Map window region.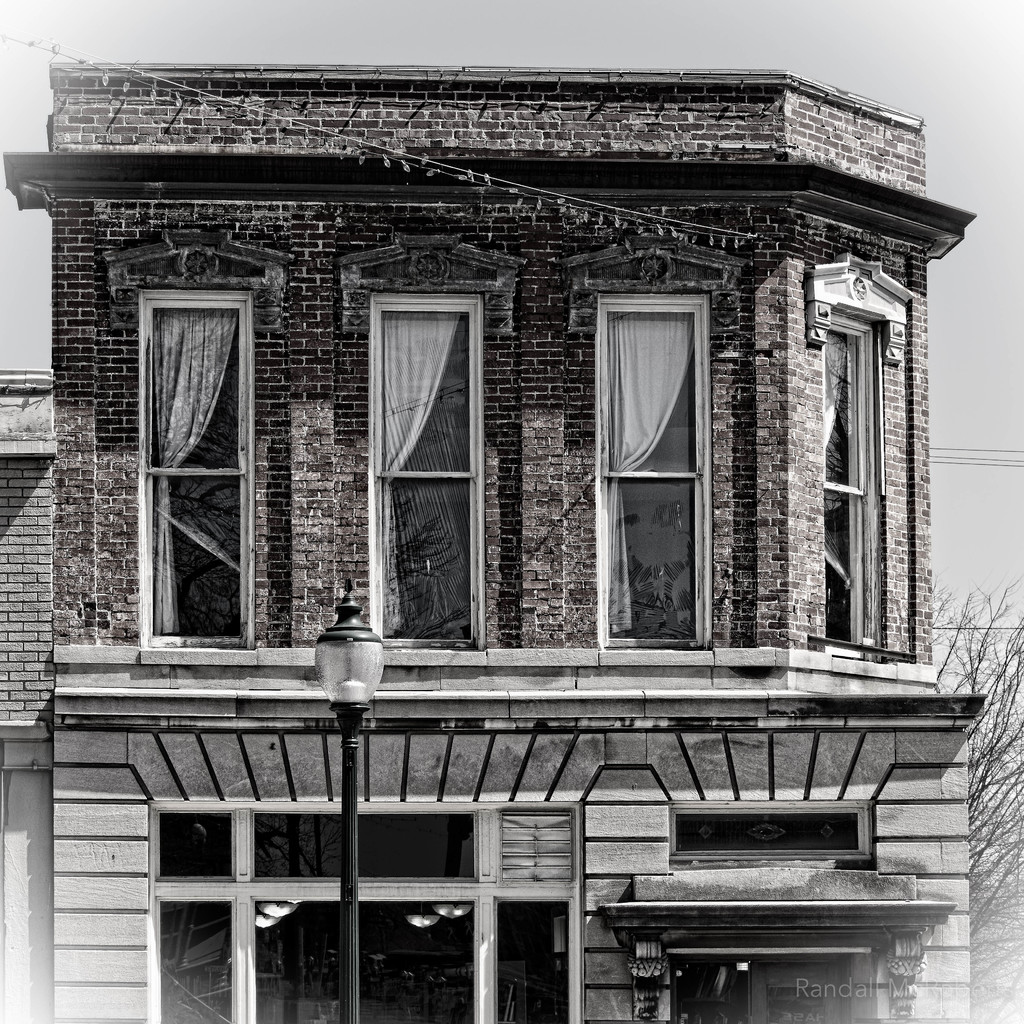
Mapped to select_region(148, 804, 575, 1023).
